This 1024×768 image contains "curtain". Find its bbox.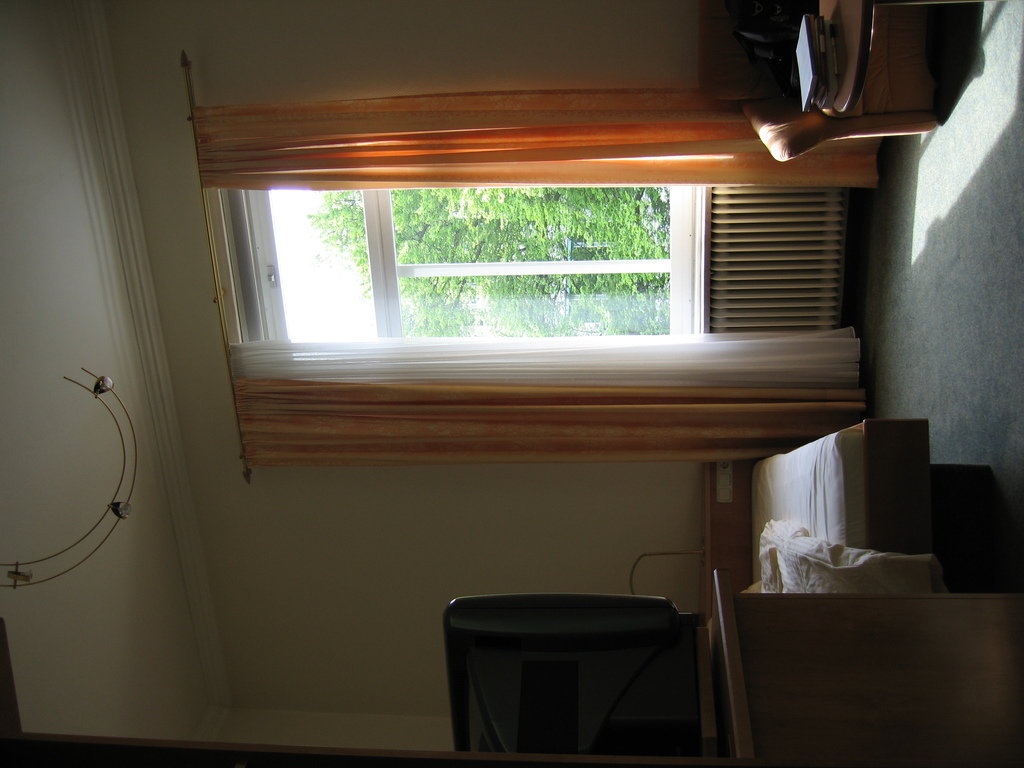
bbox(220, 322, 868, 397).
